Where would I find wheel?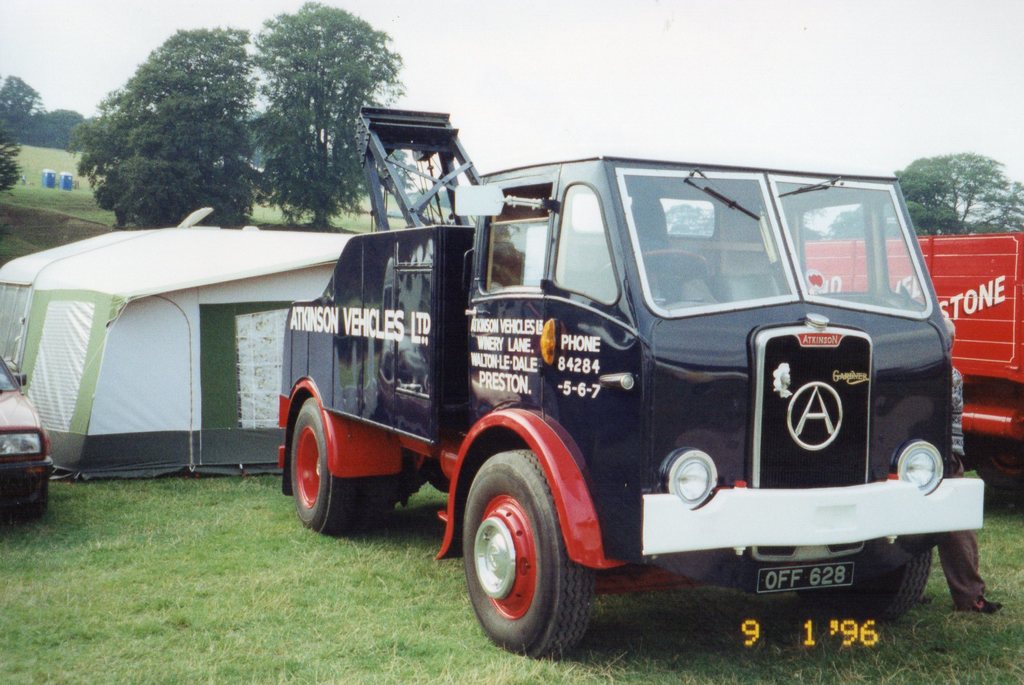
At crop(975, 446, 1022, 489).
